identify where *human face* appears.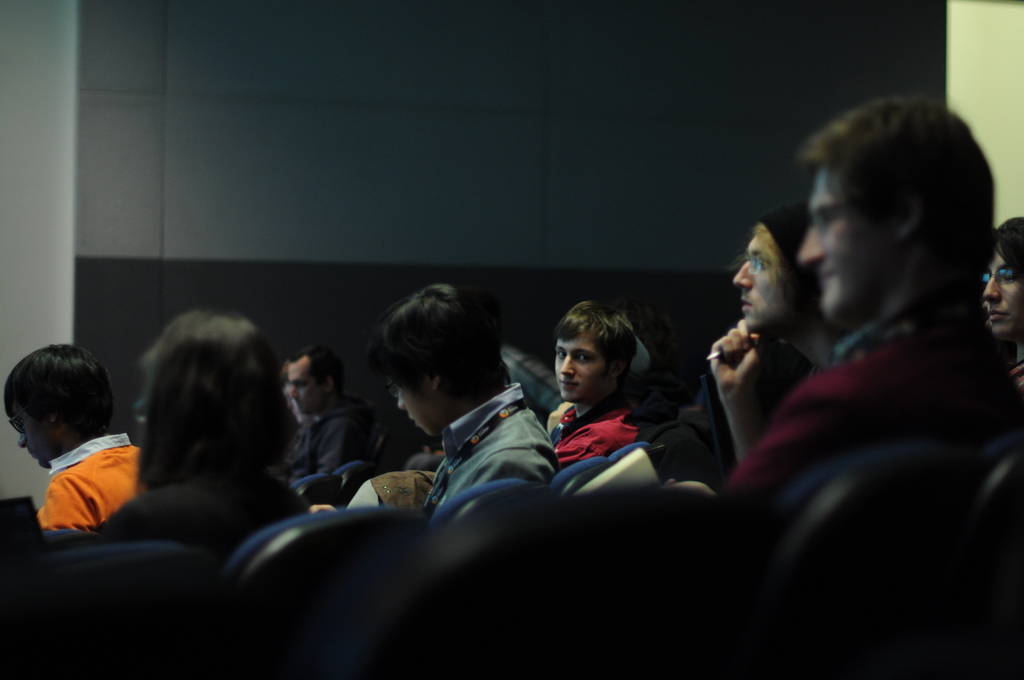
Appears at 979,267,1023,342.
